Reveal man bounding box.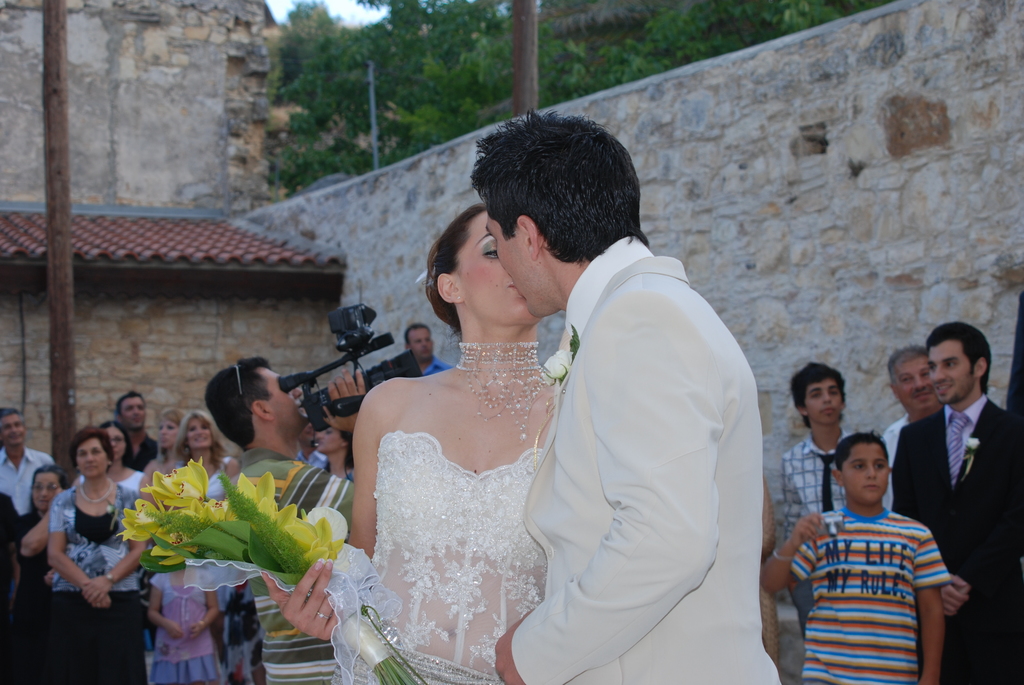
Revealed: detection(771, 369, 890, 638).
